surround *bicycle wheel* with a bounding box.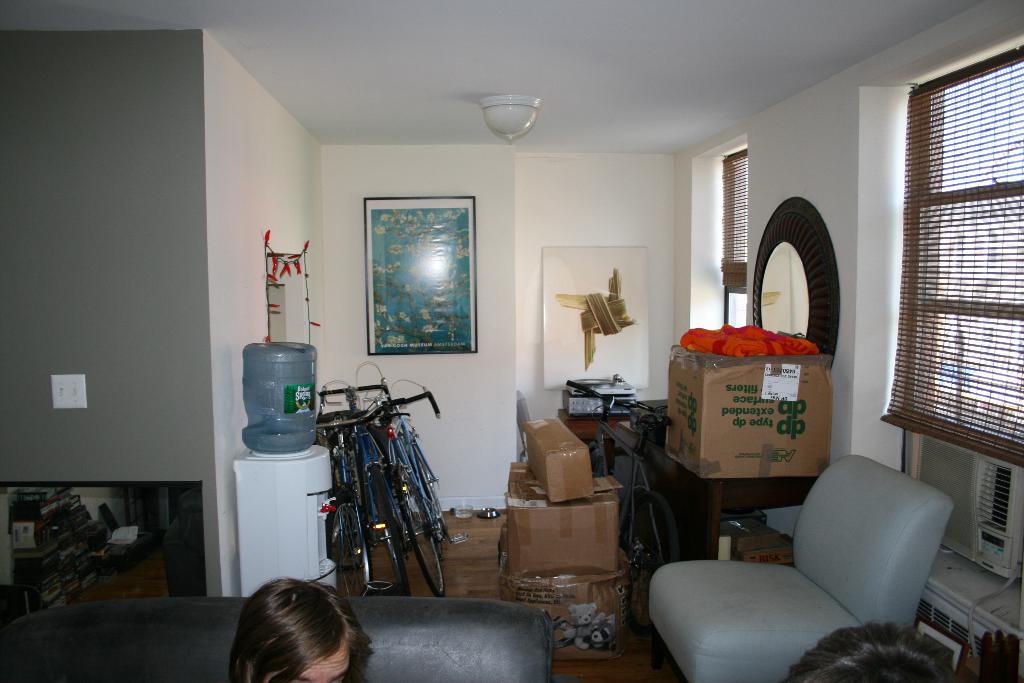
[left=413, top=443, right=449, bottom=538].
